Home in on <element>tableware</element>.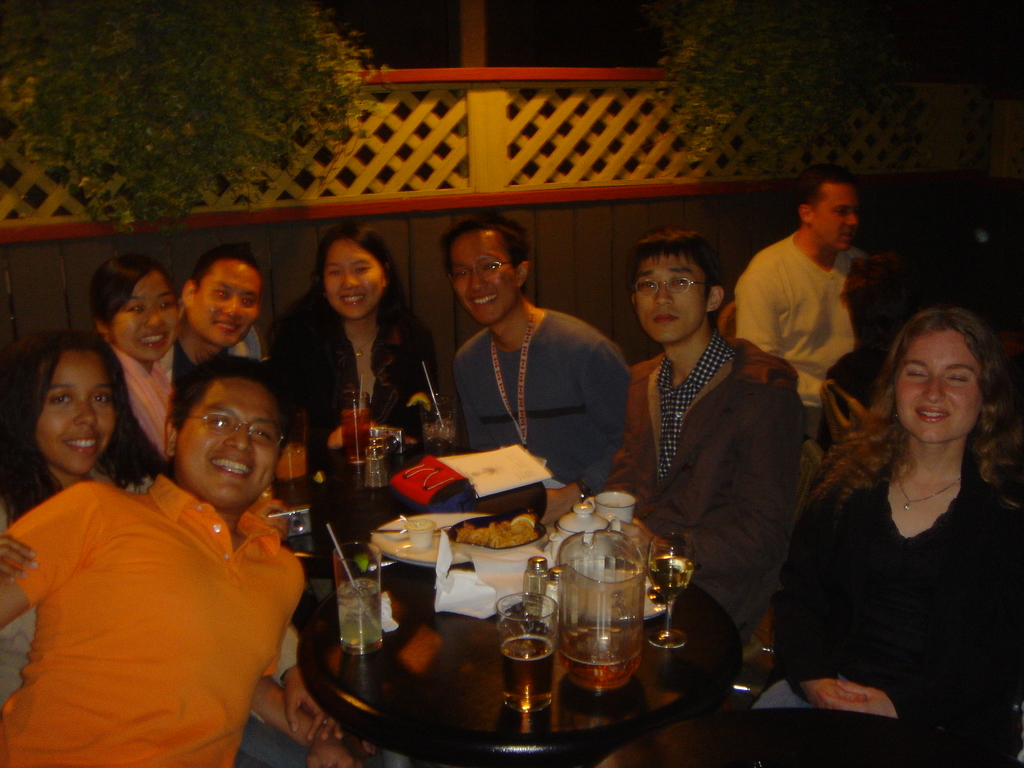
Homed in at 367:509:558:573.
